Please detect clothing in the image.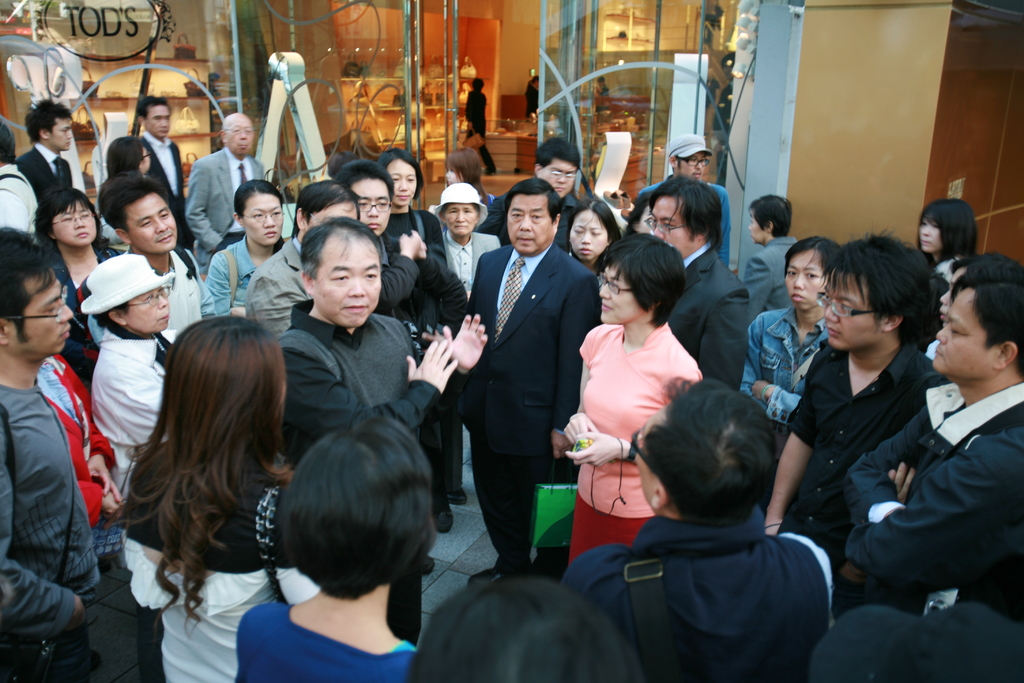
(x1=136, y1=130, x2=189, y2=249).
